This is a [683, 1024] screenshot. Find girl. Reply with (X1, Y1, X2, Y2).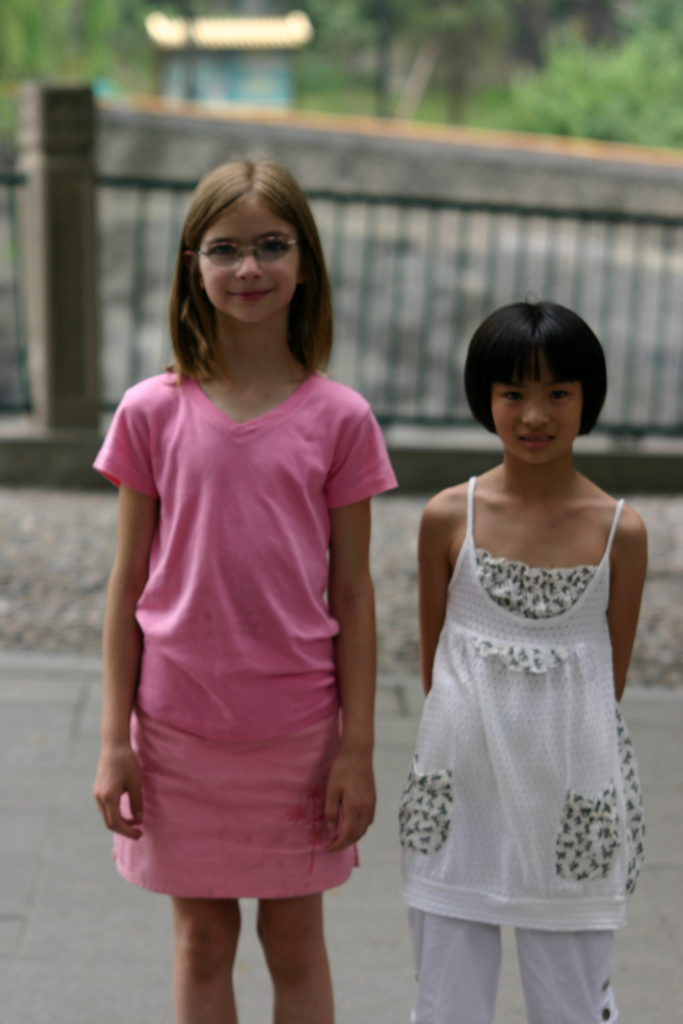
(404, 301, 646, 1023).
